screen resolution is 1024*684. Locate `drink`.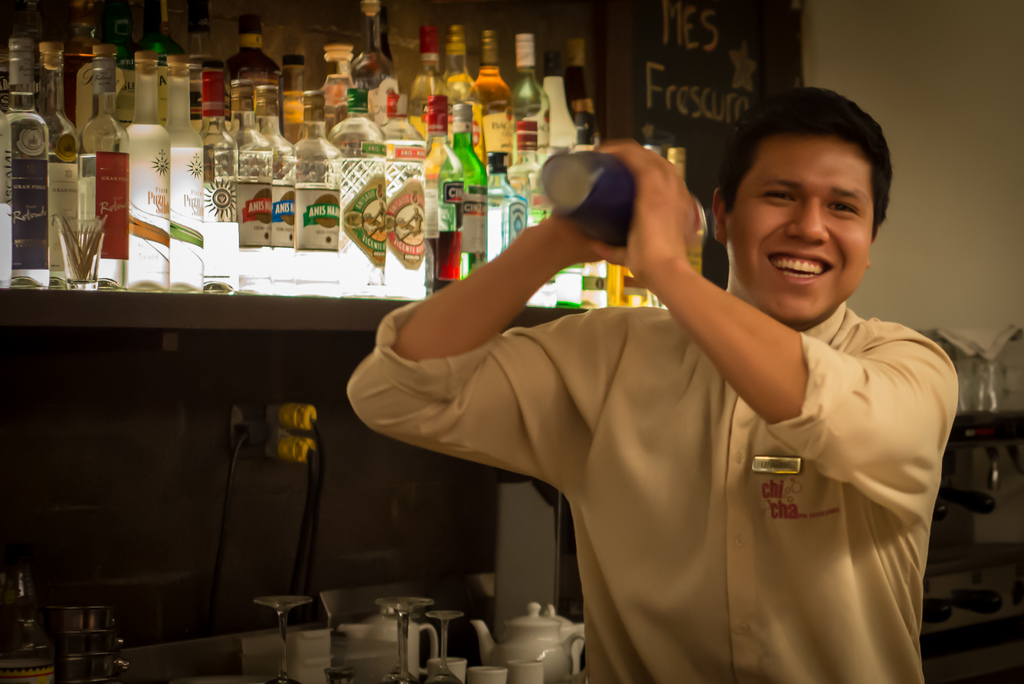
[left=74, top=89, right=124, bottom=229].
